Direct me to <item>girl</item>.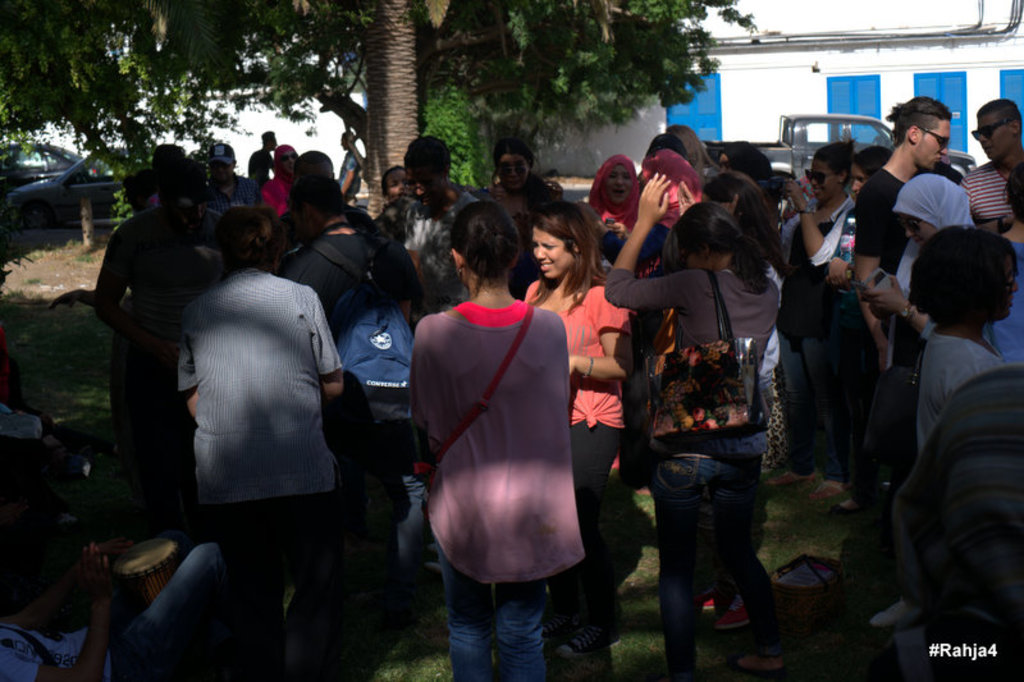
Direction: bbox=[518, 201, 672, 583].
